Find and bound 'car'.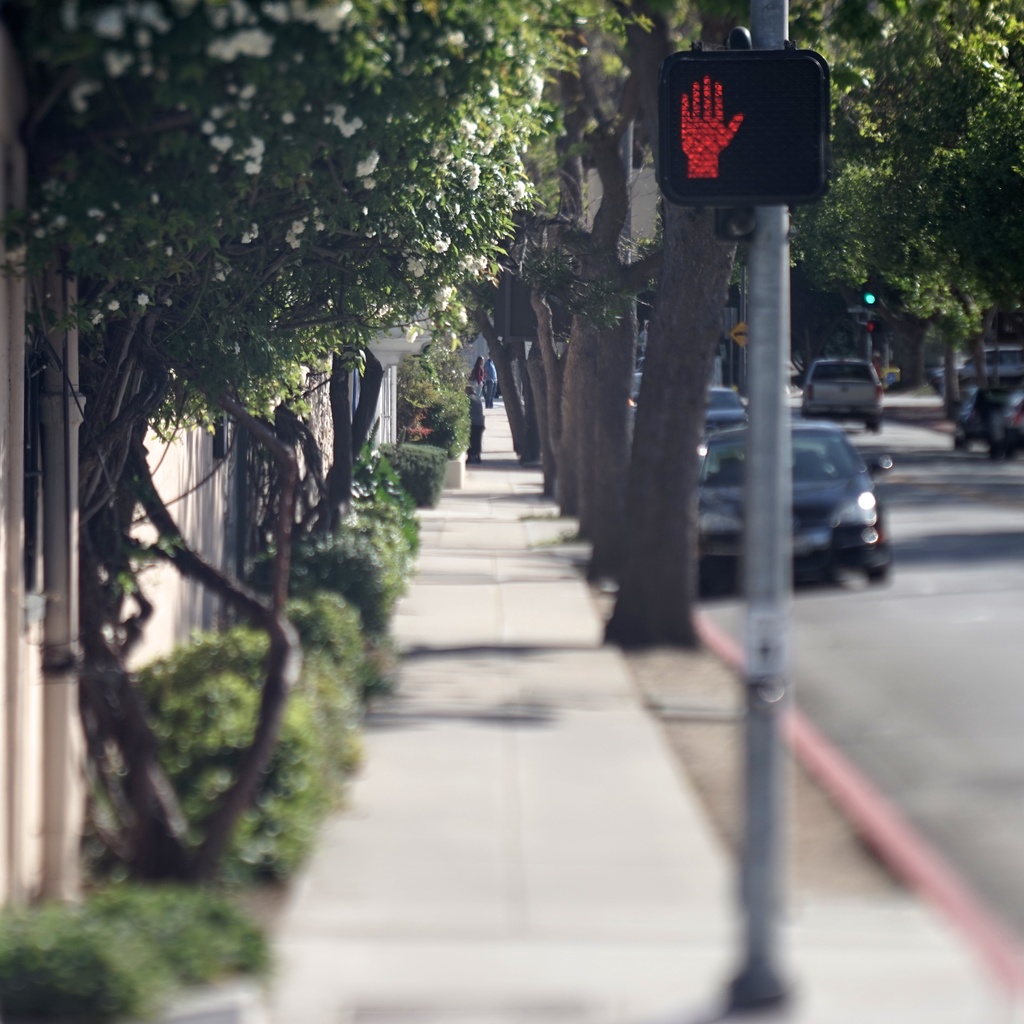
Bound: (707, 388, 752, 440).
